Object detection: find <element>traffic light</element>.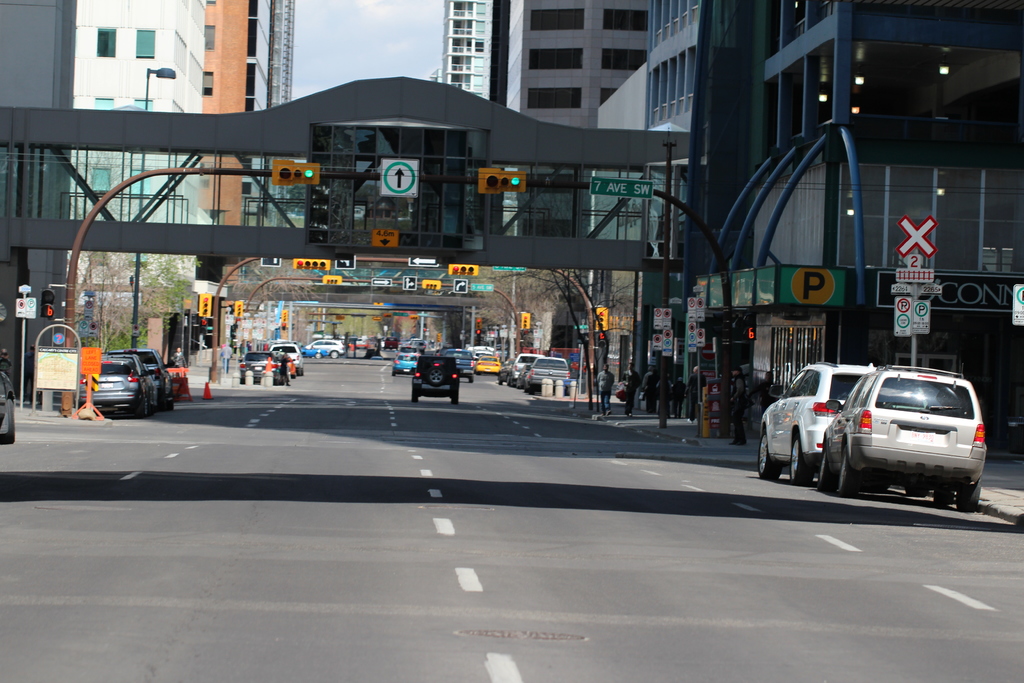
[272,161,319,186].
